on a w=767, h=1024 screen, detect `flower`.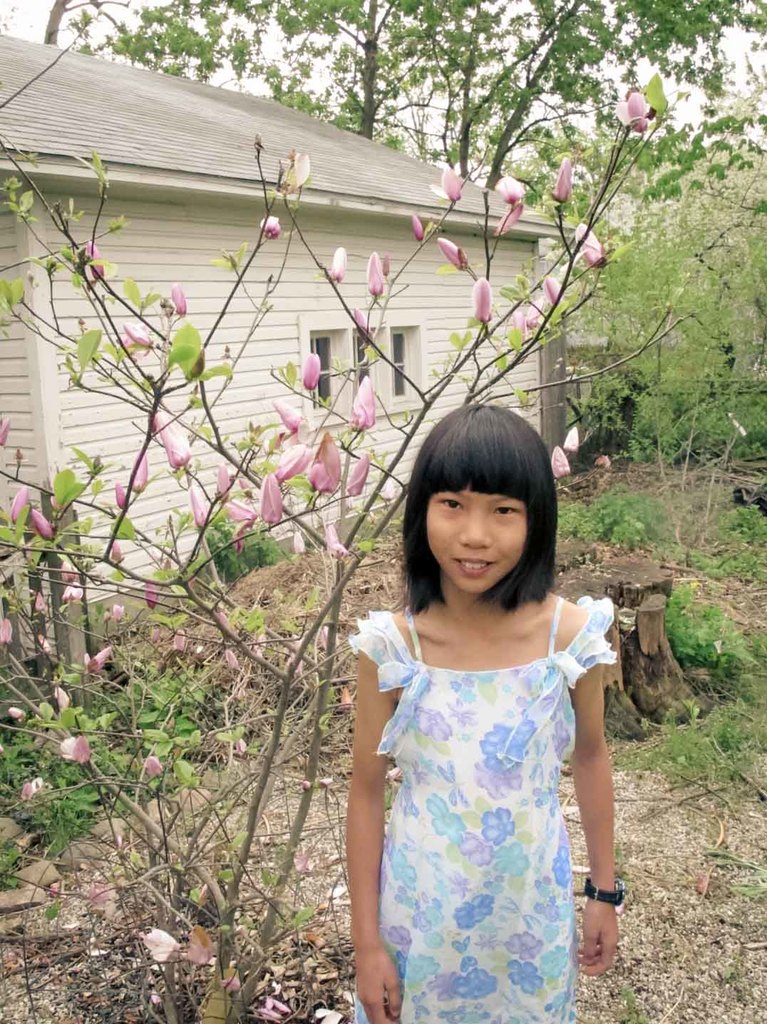
bbox(509, 963, 542, 996).
